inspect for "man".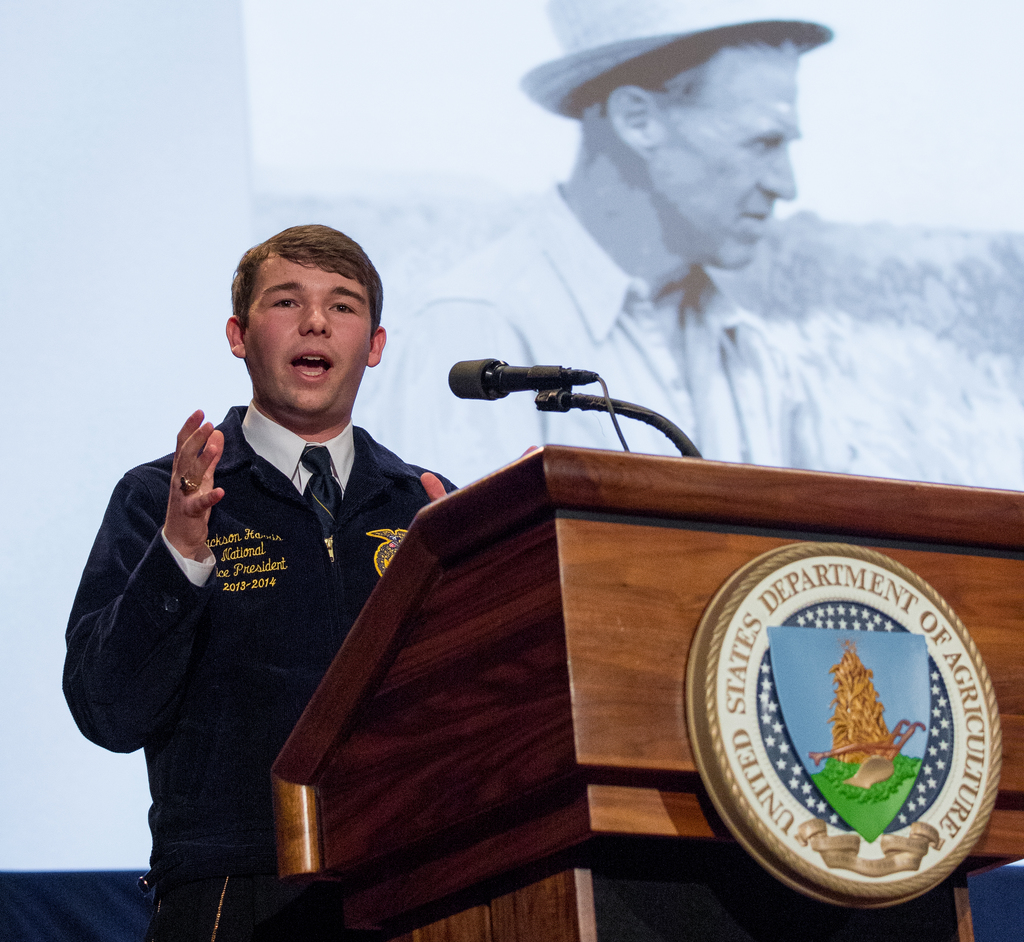
Inspection: rect(78, 230, 470, 898).
